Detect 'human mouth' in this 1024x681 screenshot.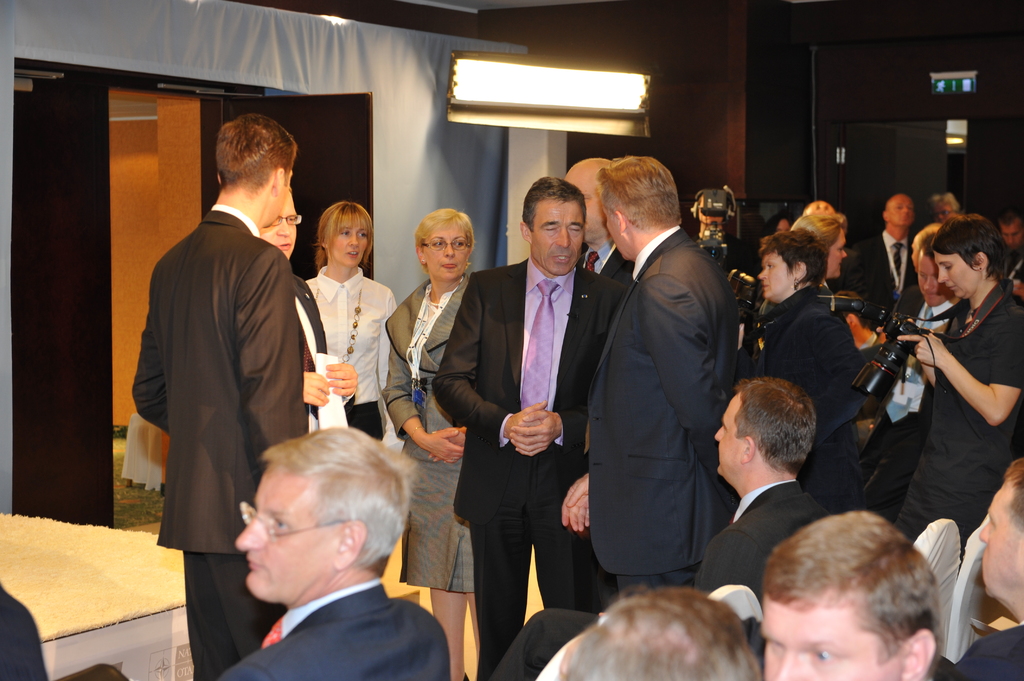
Detection: pyautogui.locateOnScreen(947, 287, 956, 293).
